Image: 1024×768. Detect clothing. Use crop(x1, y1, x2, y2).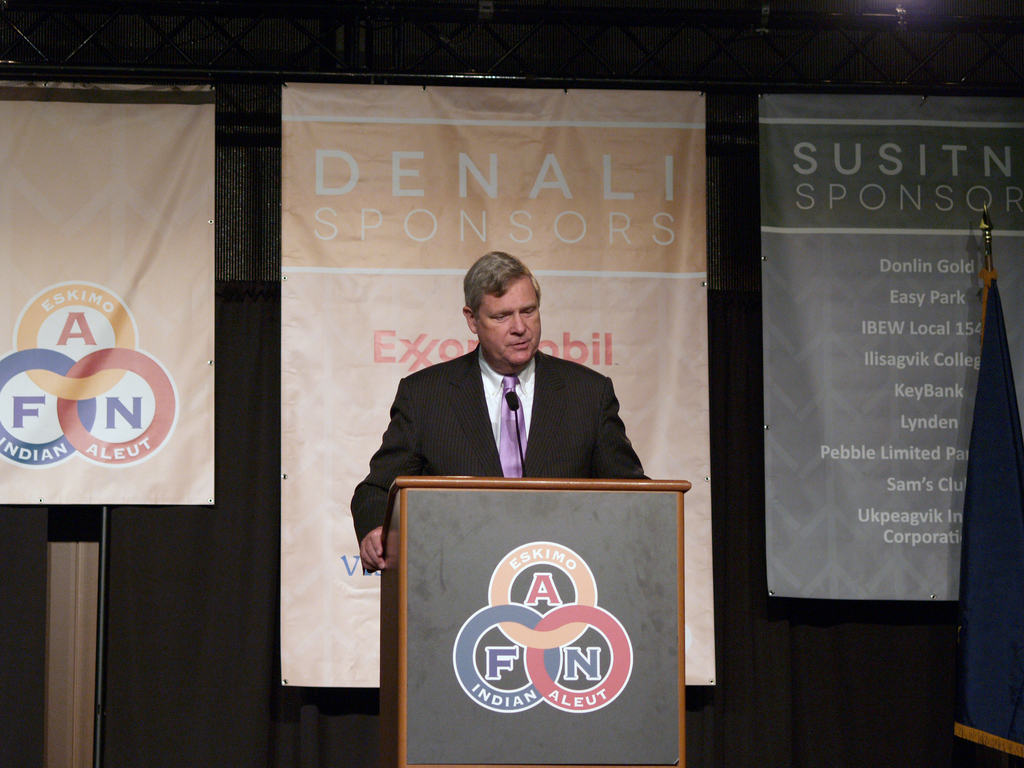
crop(362, 337, 640, 514).
